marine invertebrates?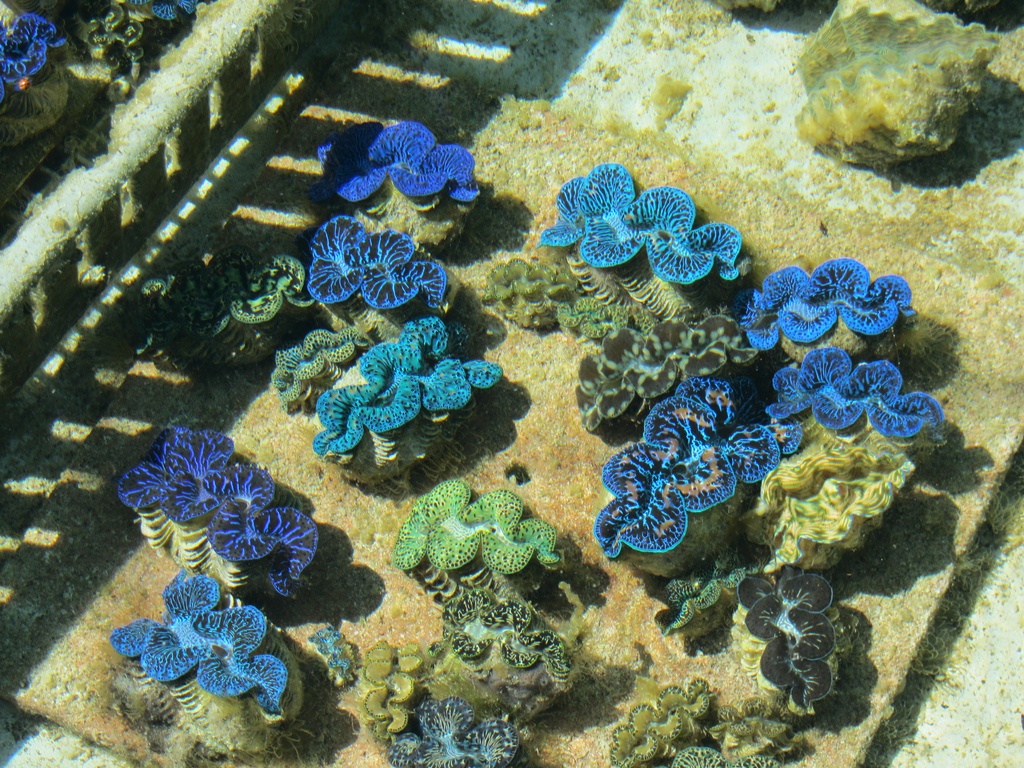
detection(137, 0, 209, 29)
